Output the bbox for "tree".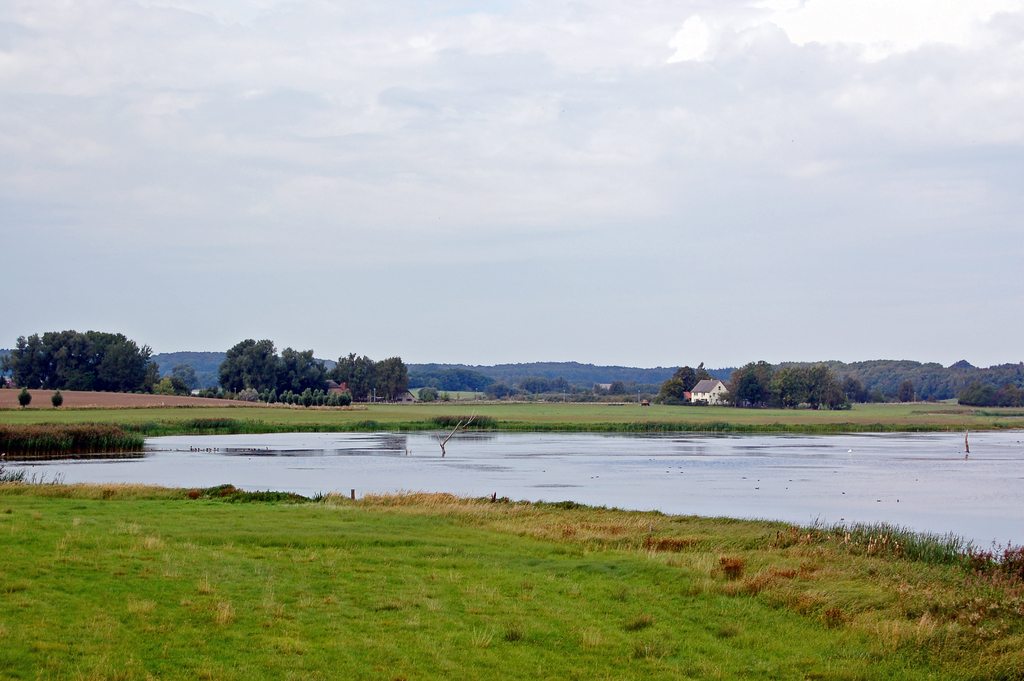
[658, 364, 713, 409].
